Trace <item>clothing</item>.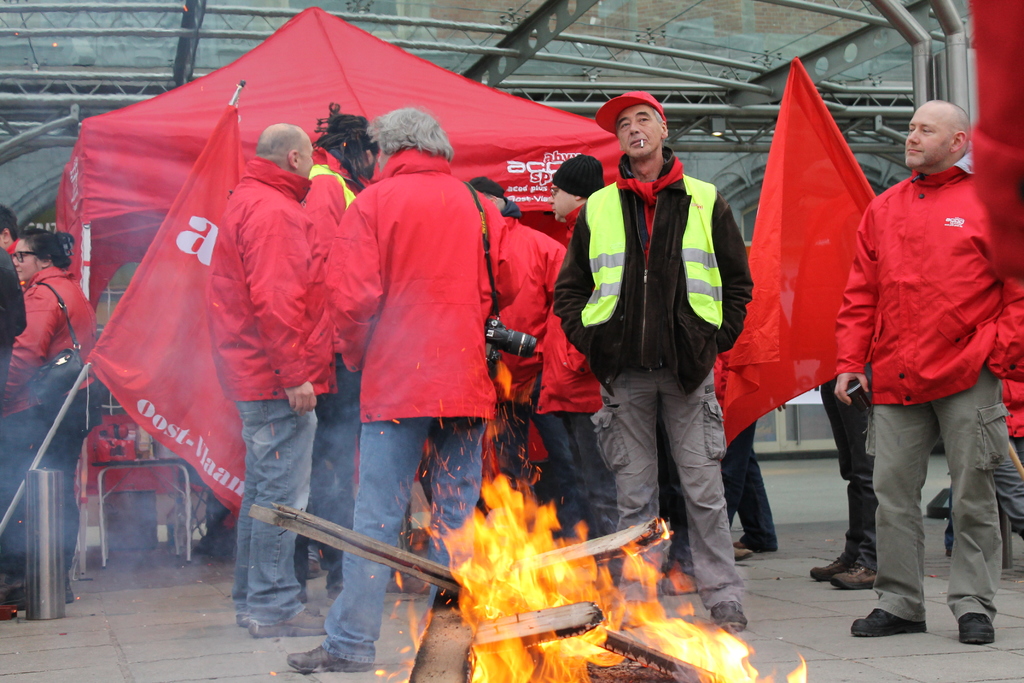
Traced to x1=840 y1=78 x2=1015 y2=564.
